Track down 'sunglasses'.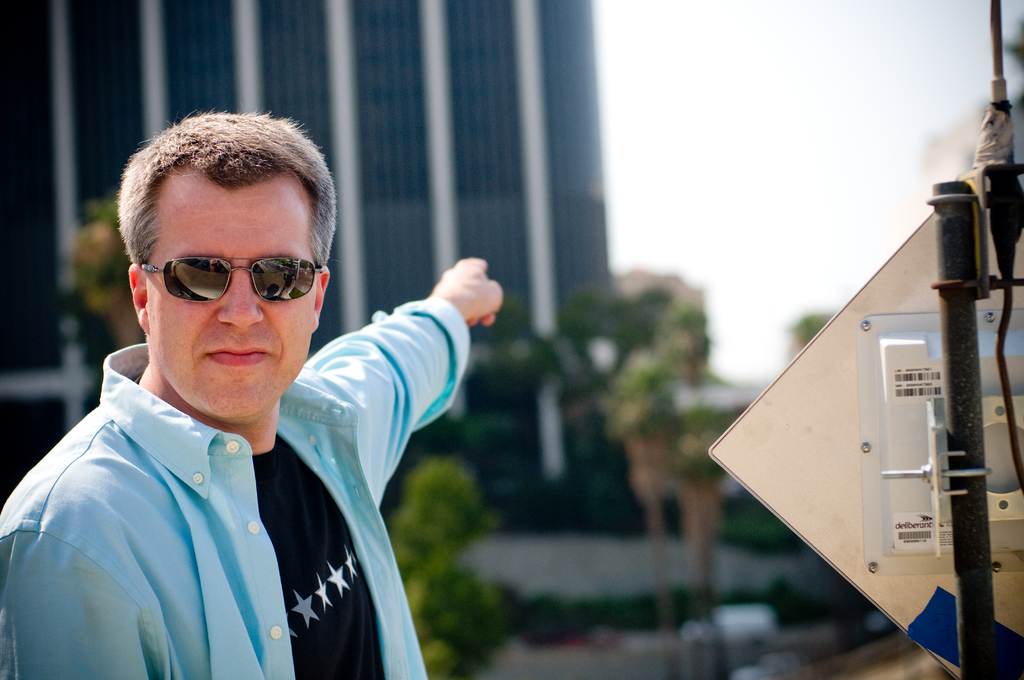
Tracked to detection(140, 255, 323, 303).
